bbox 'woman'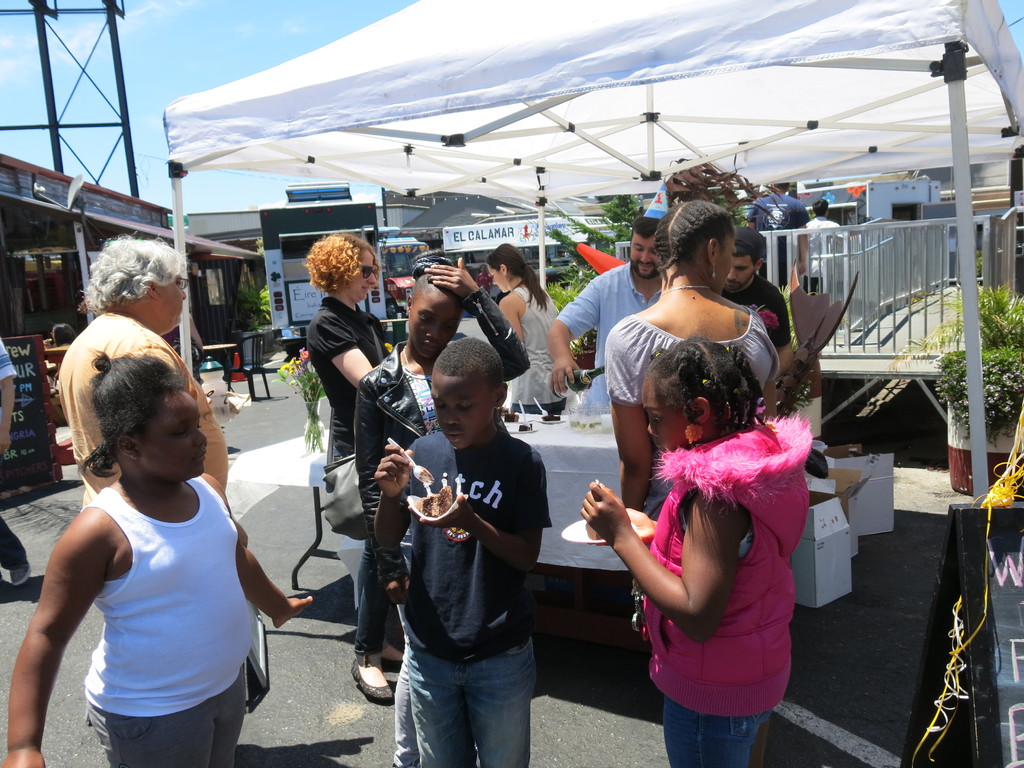
<box>487,241,573,408</box>
